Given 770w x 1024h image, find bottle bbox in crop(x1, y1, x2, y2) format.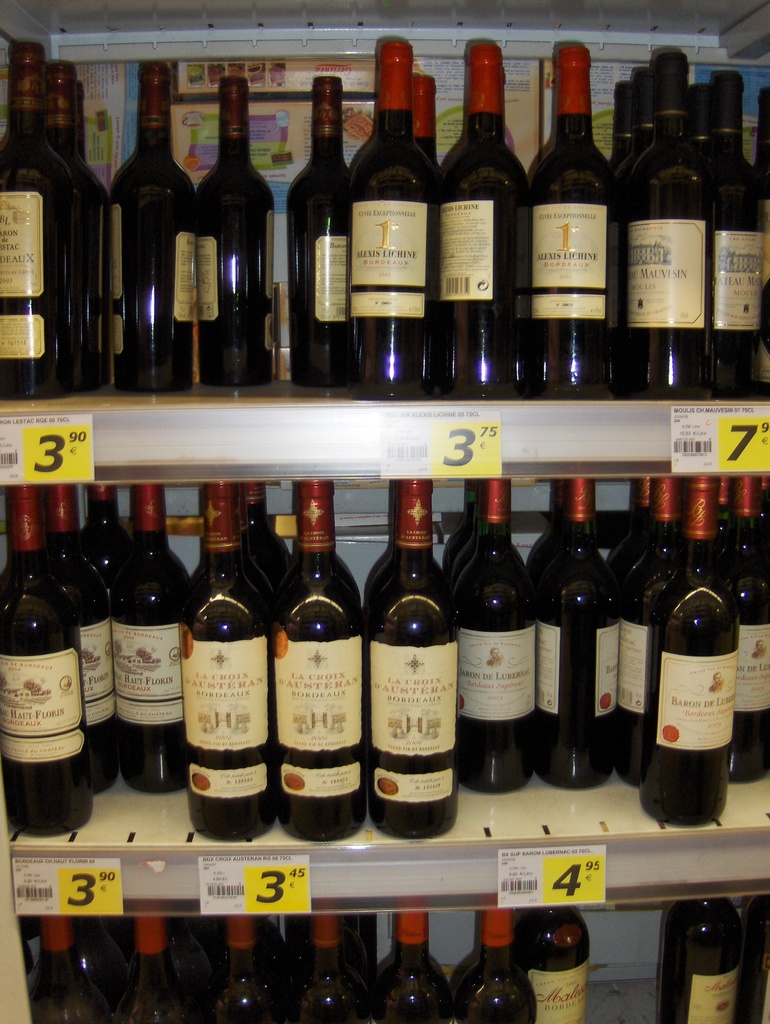
crop(0, 40, 73, 398).
